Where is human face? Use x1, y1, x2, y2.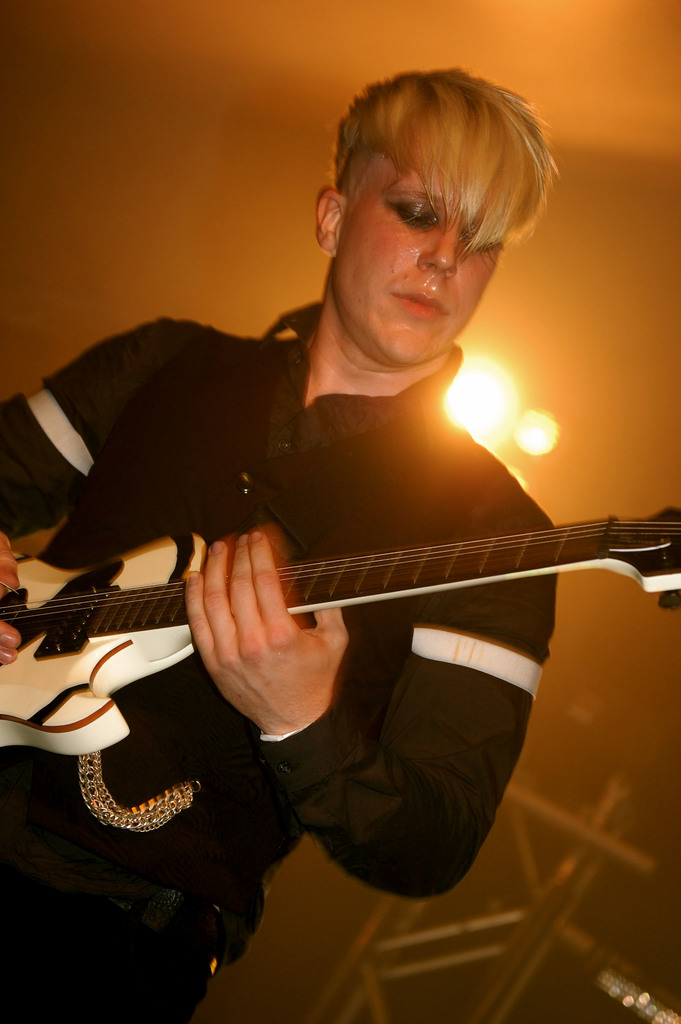
336, 148, 505, 370.
